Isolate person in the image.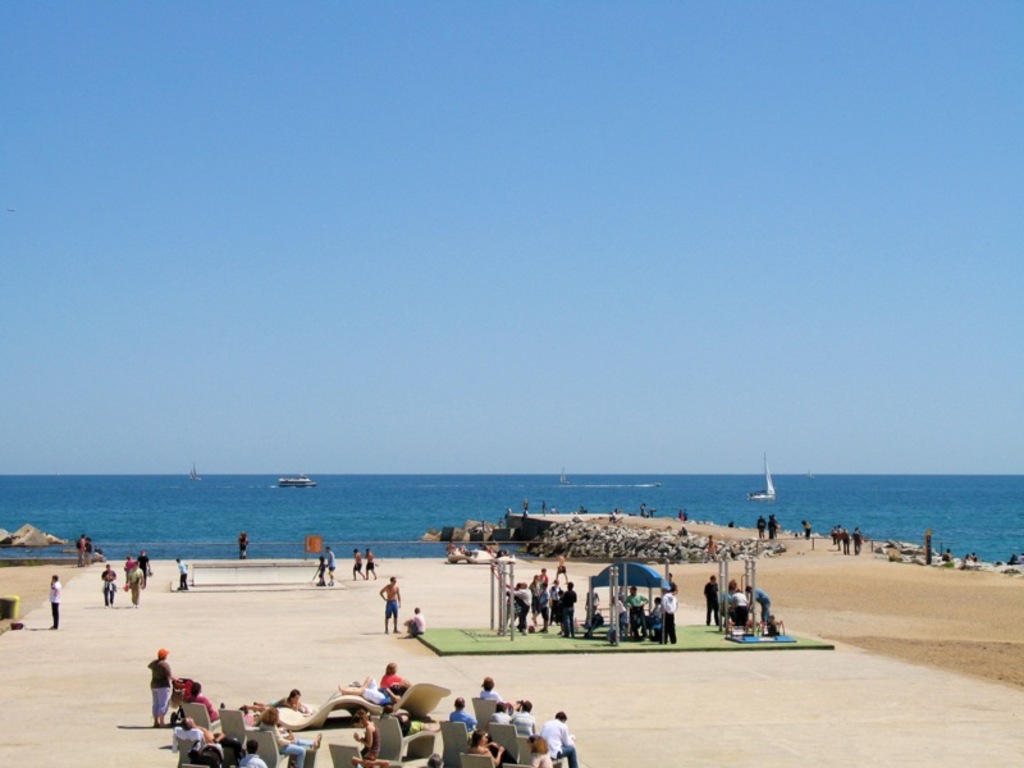
Isolated region: Rect(562, 582, 577, 640).
